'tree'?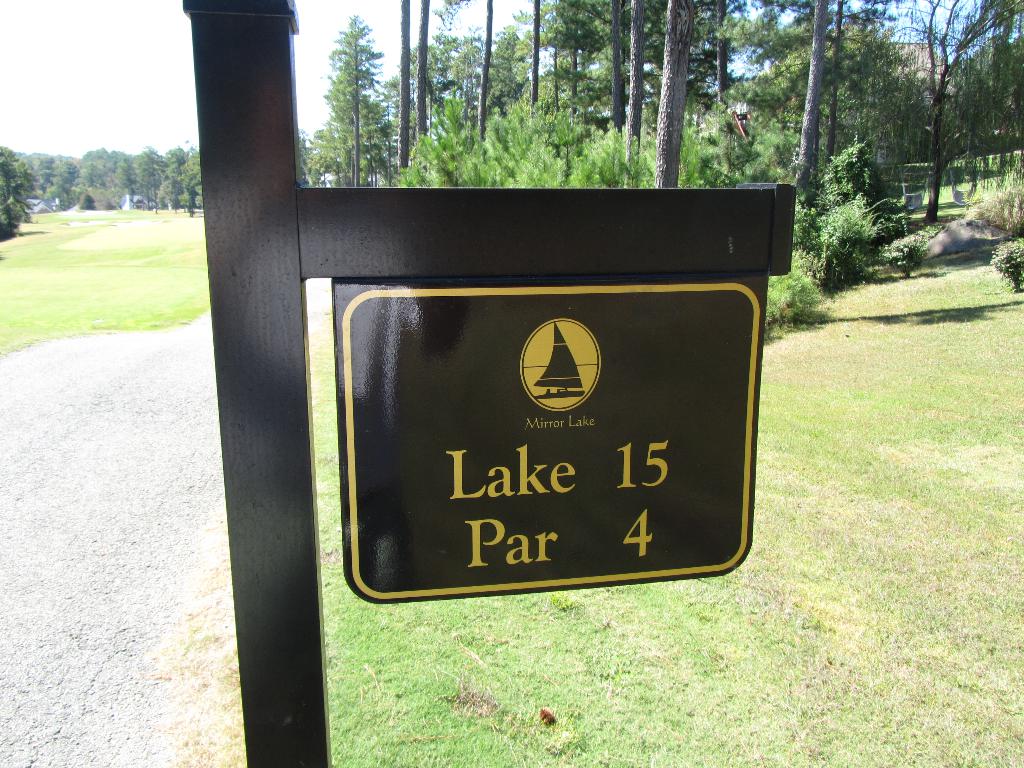
bbox(132, 143, 161, 205)
